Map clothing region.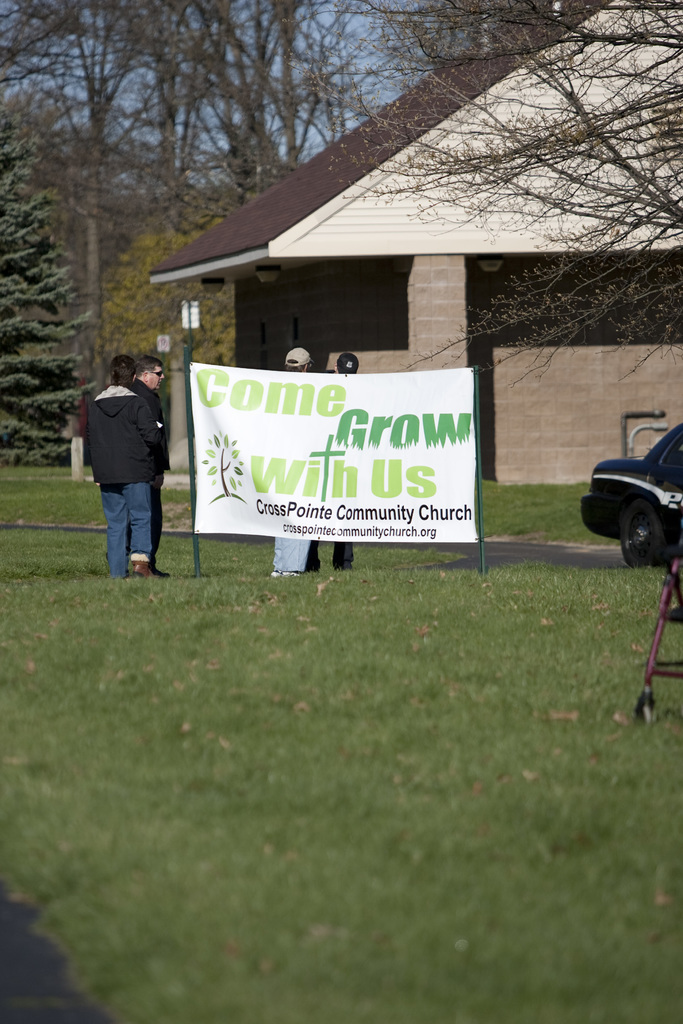
Mapped to detection(80, 391, 165, 575).
